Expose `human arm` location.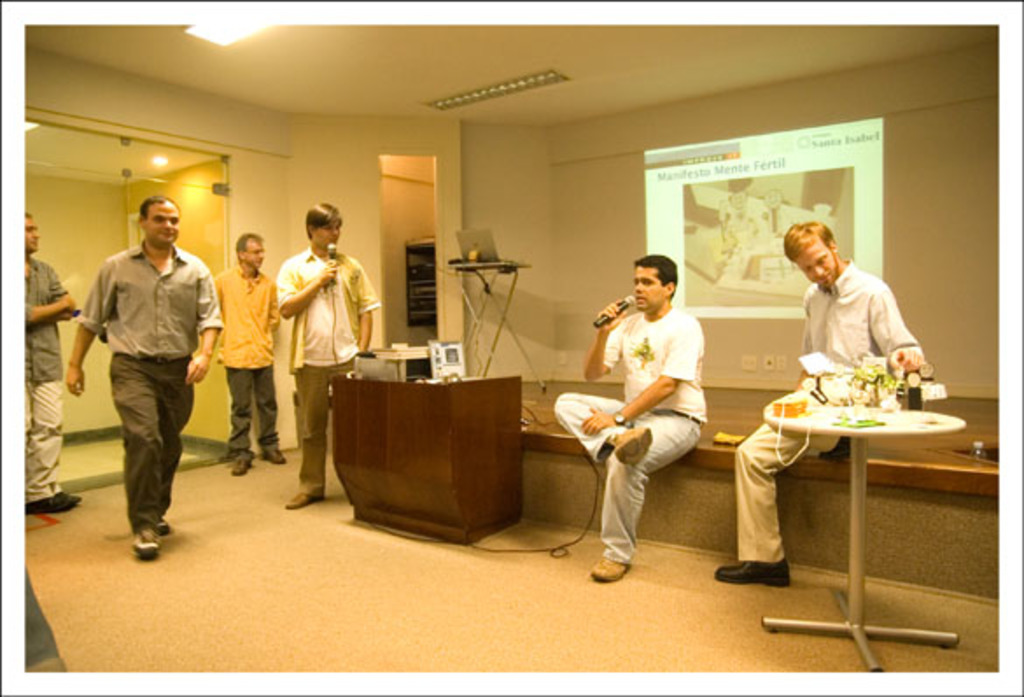
Exposed at bbox=[355, 261, 380, 350].
